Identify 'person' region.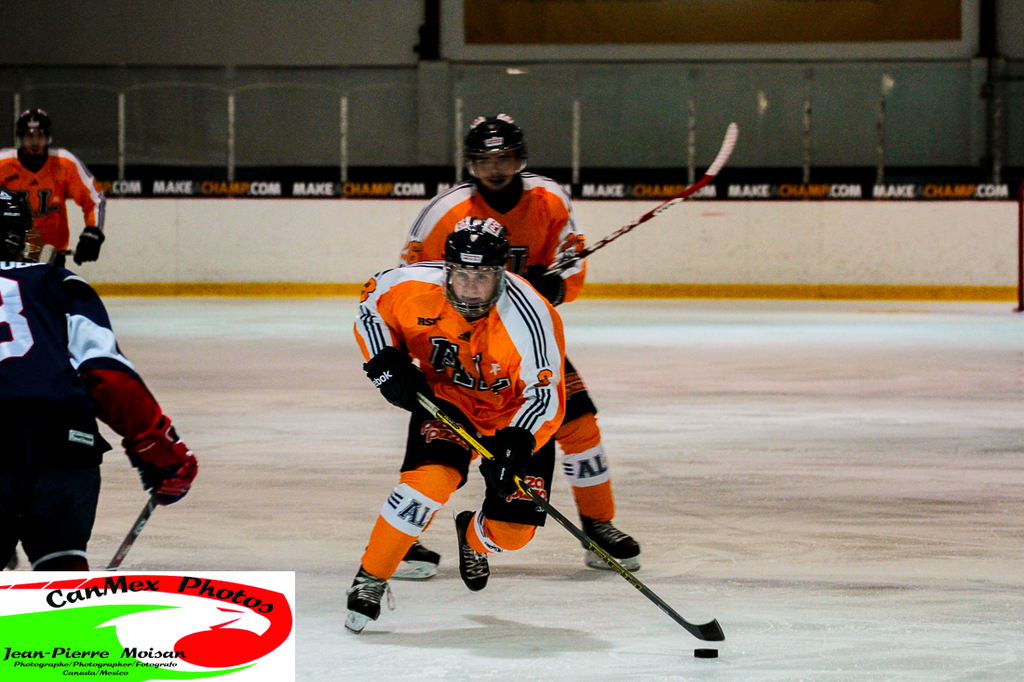
Region: (0, 192, 195, 573).
